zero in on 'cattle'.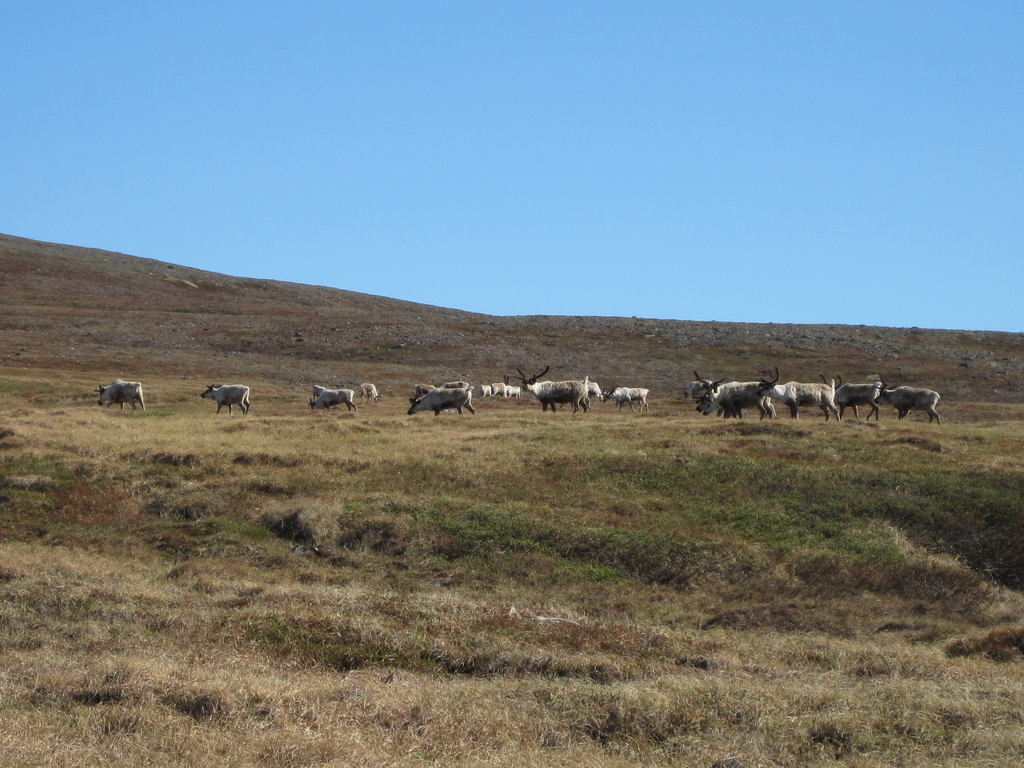
Zeroed in: x1=759, y1=368, x2=842, y2=421.
